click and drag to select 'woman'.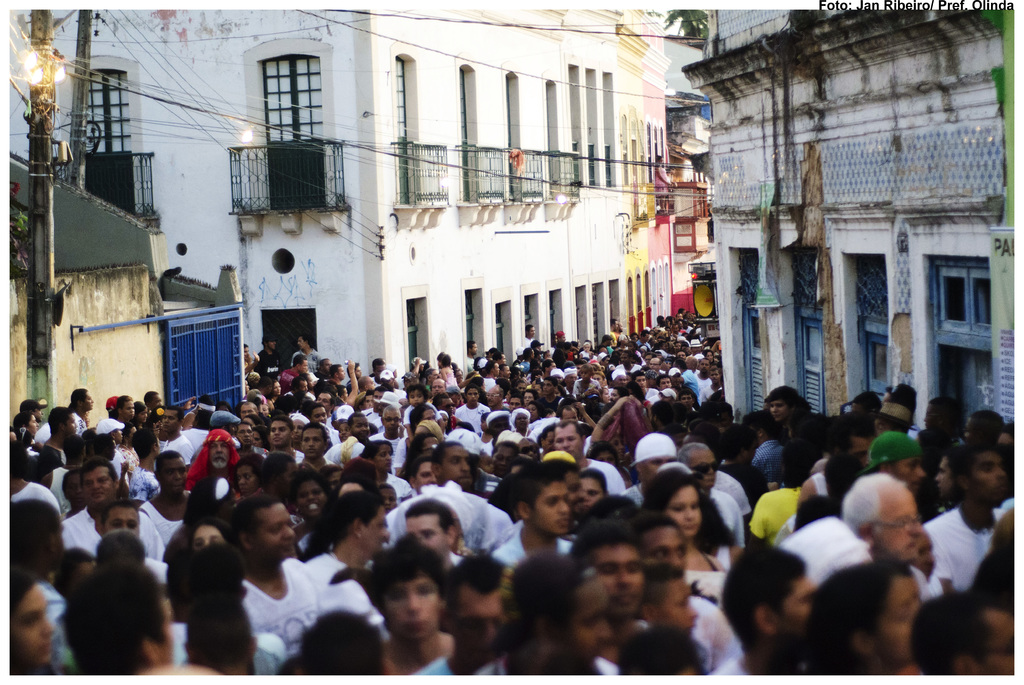
Selection: [left=589, top=393, right=643, bottom=467].
